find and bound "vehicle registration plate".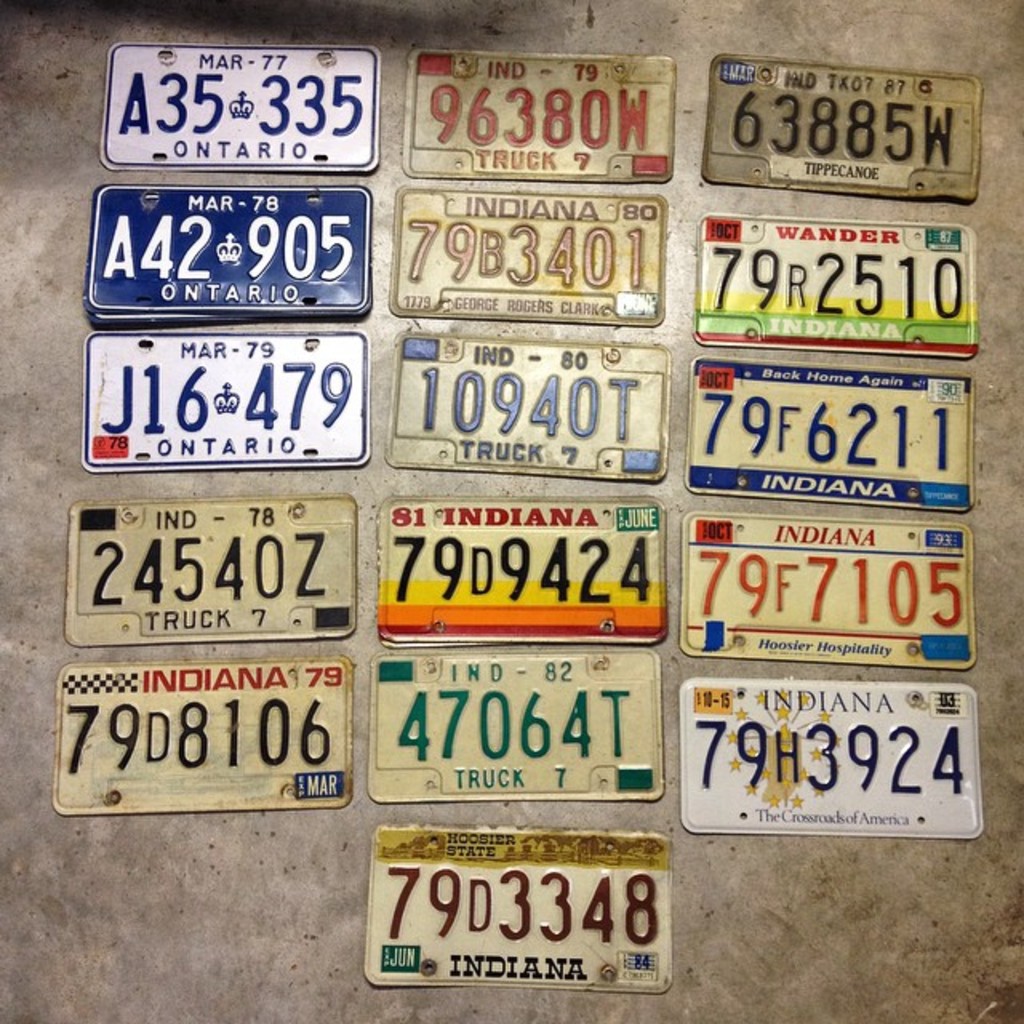
Bound: 701:56:976:197.
